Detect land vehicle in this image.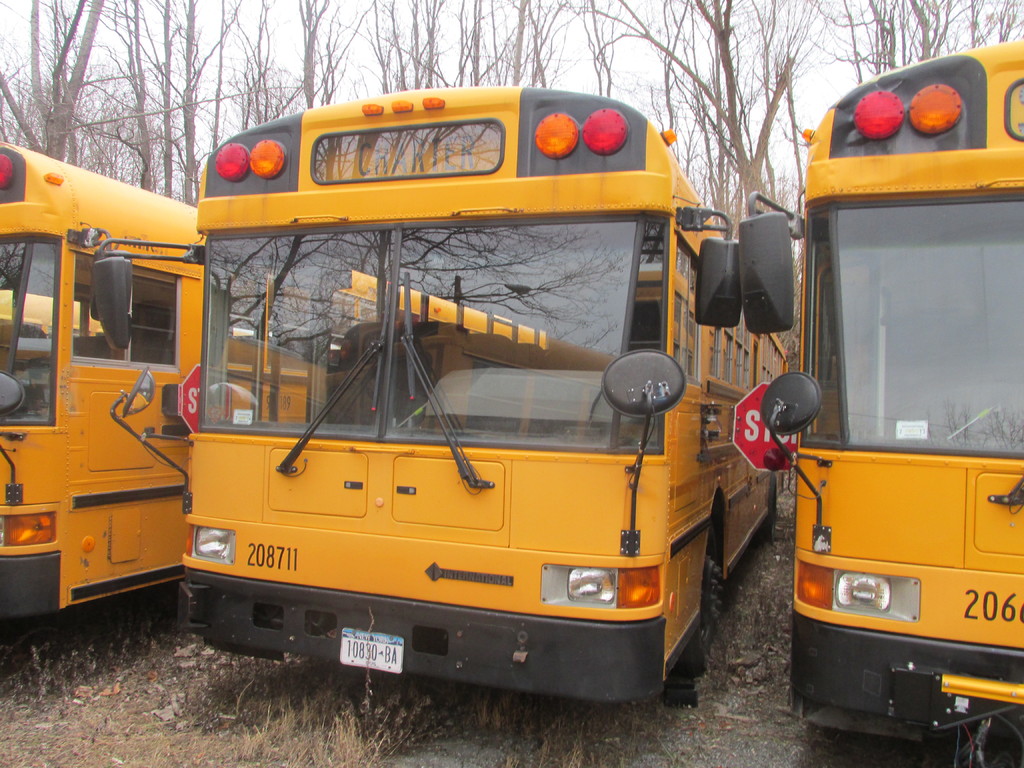
Detection: (x1=733, y1=40, x2=1023, y2=767).
